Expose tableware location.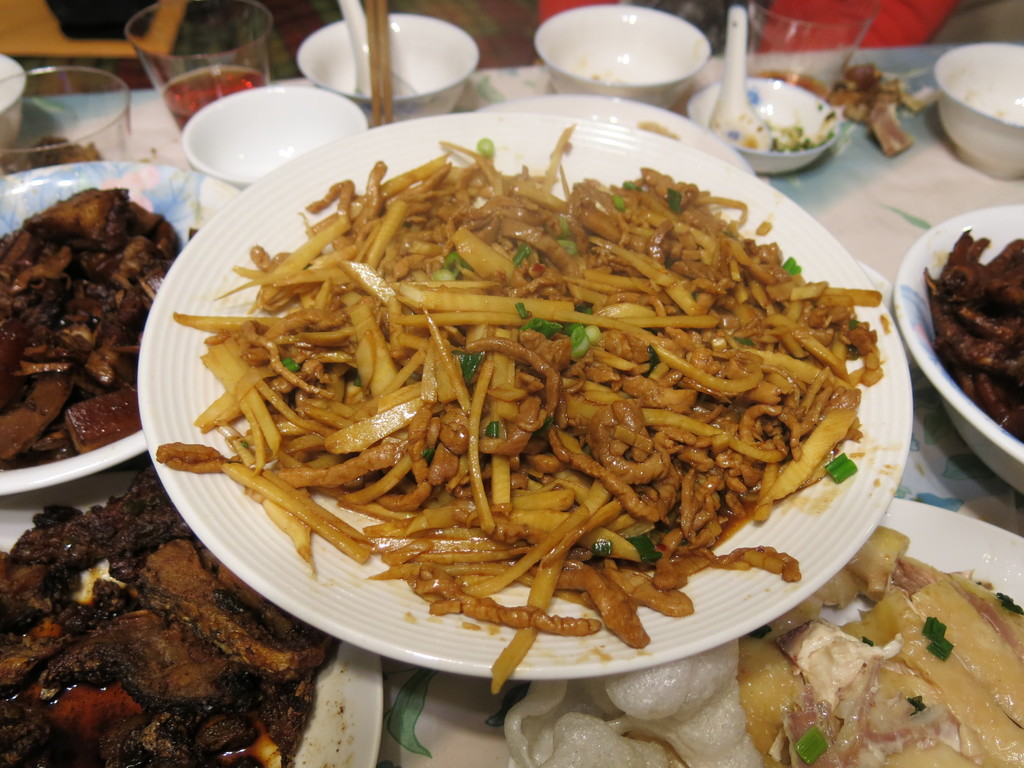
Exposed at <box>737,0,879,103</box>.
